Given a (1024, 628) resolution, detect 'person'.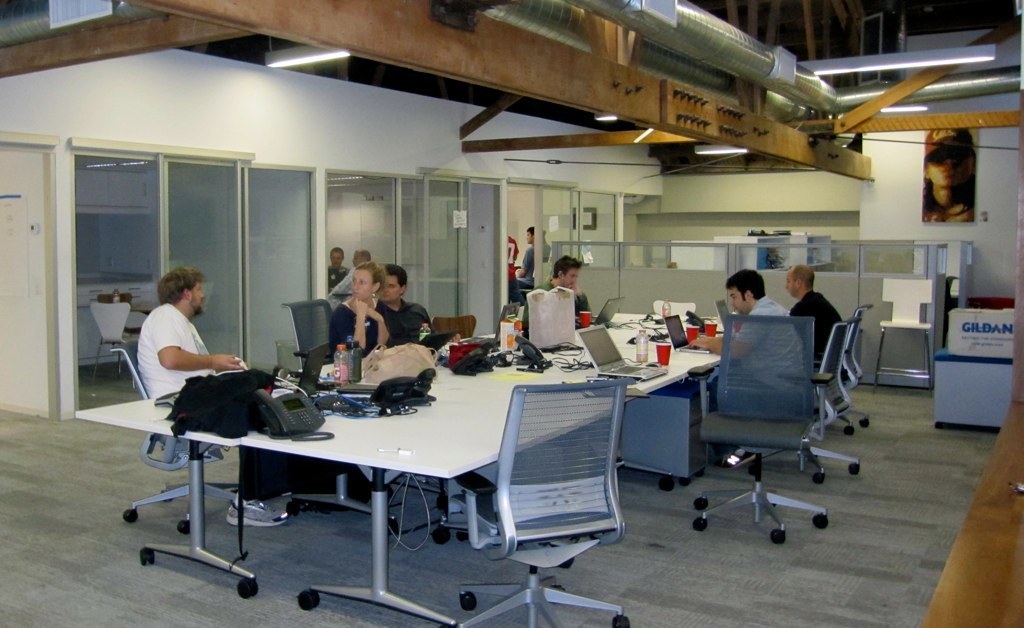
detection(503, 232, 518, 303).
